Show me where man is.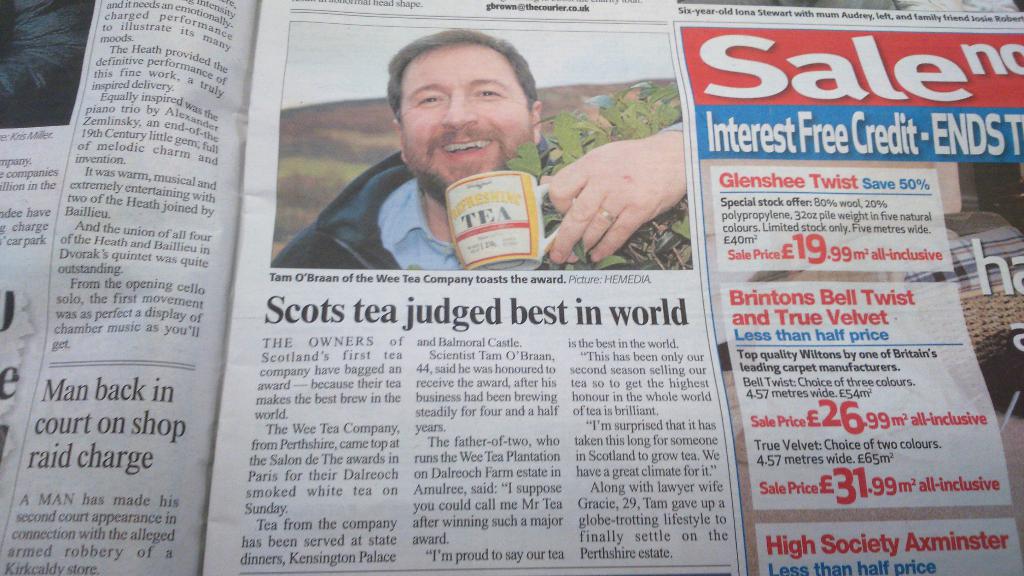
man is at rect(273, 47, 616, 277).
